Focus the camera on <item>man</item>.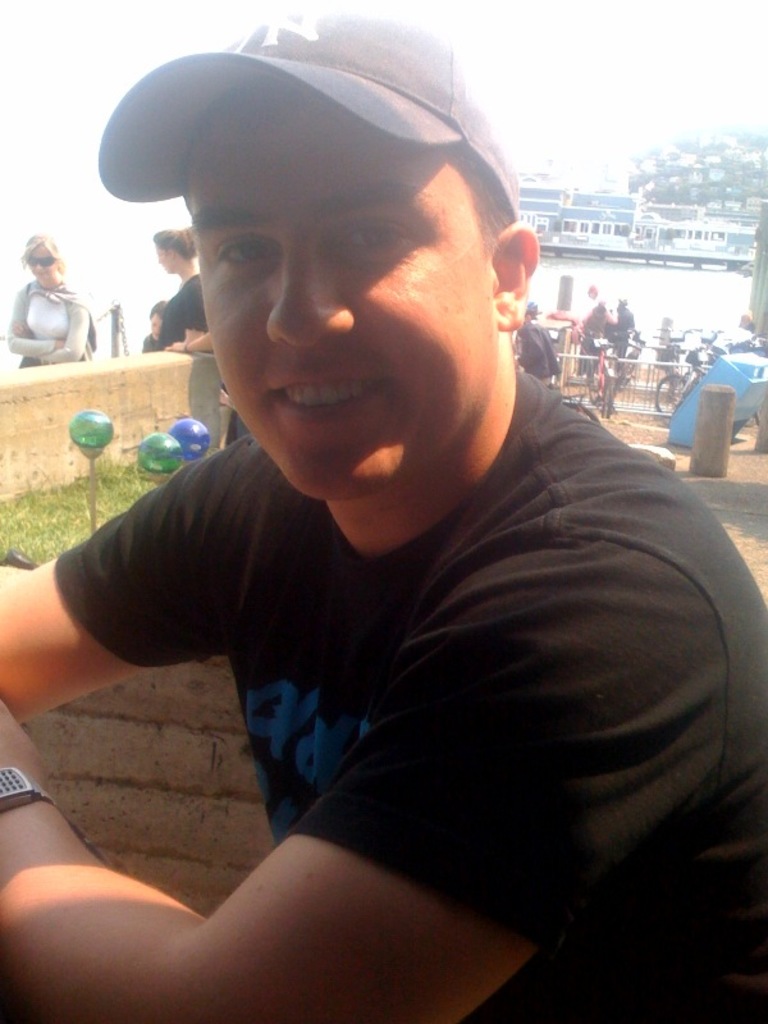
Focus region: [x1=15, y1=49, x2=759, y2=1023].
